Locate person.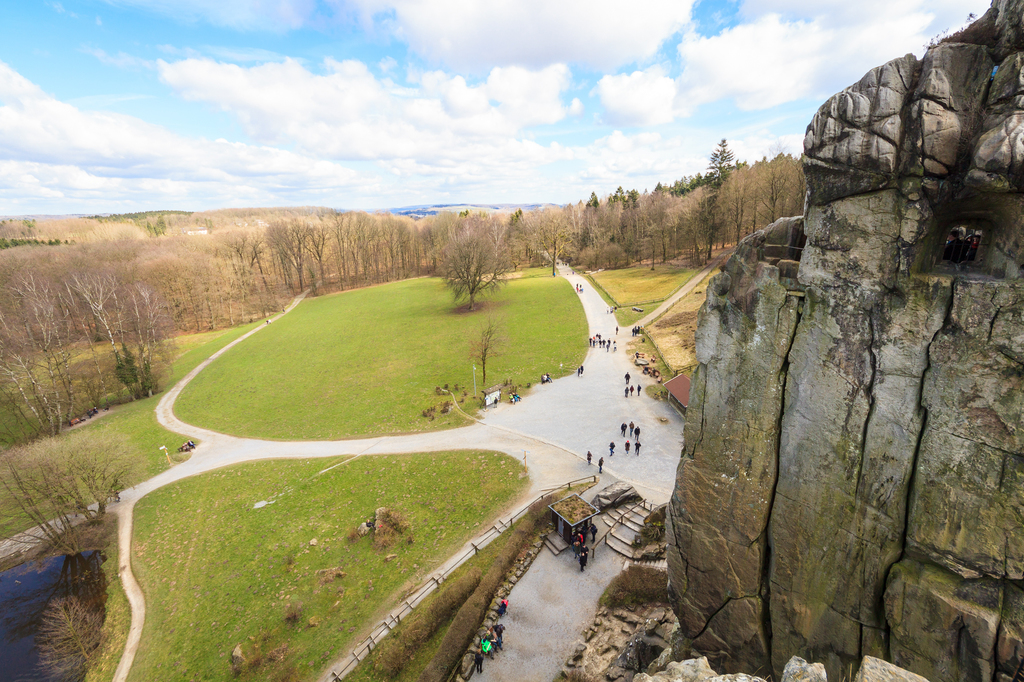
Bounding box: detection(587, 332, 611, 351).
